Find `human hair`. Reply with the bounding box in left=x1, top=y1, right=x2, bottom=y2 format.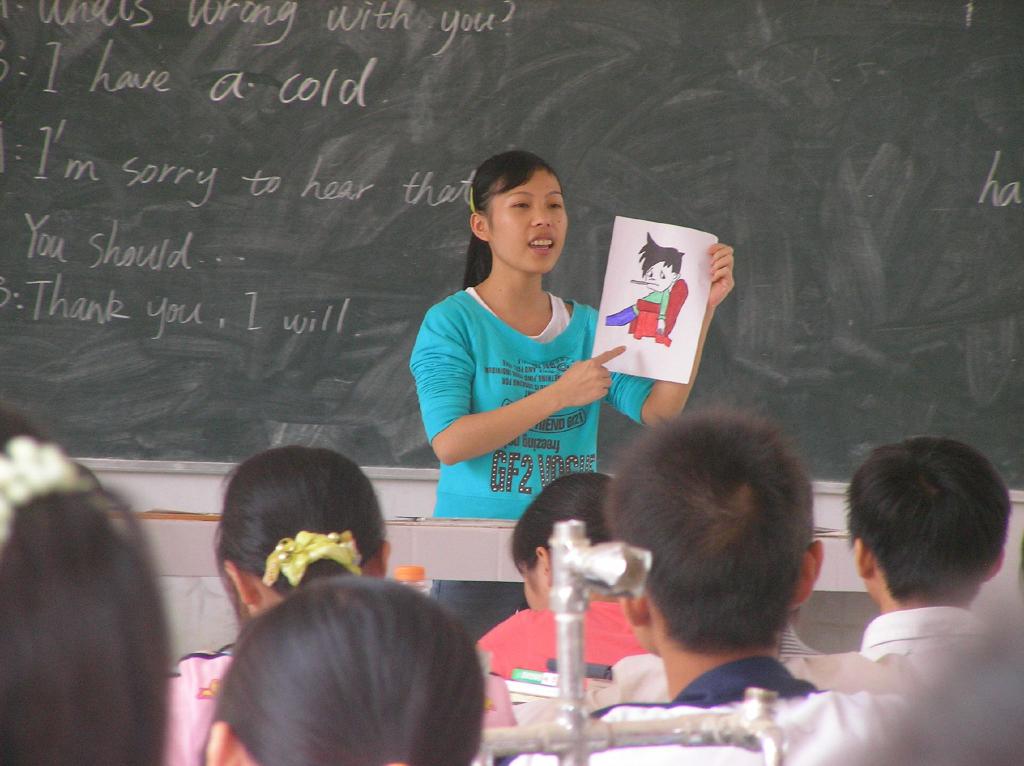
left=463, top=151, right=561, bottom=291.
